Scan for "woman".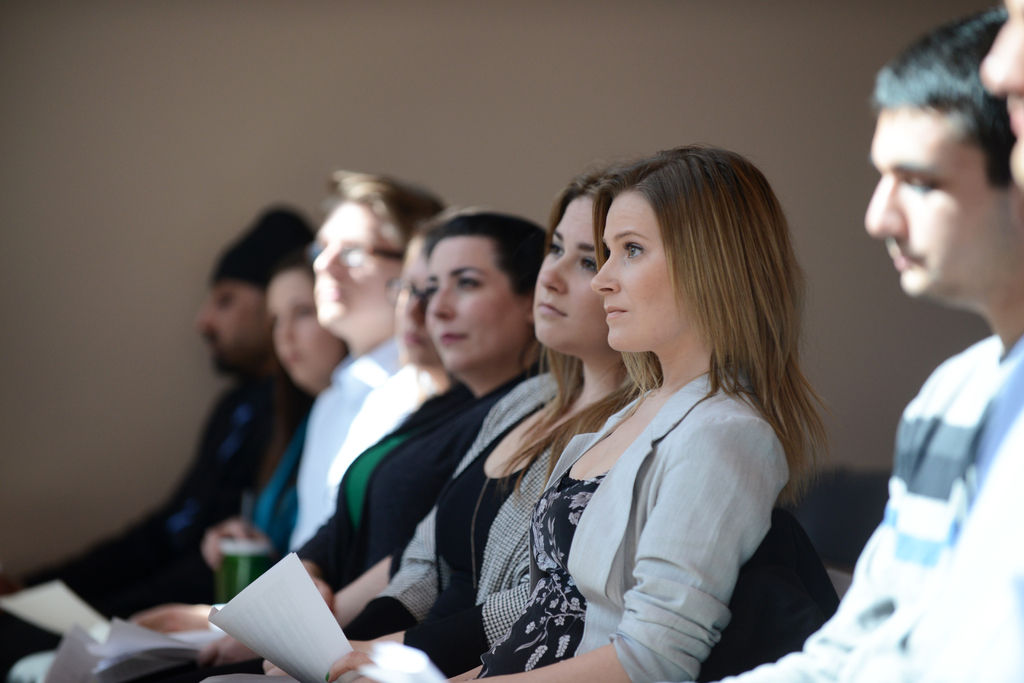
Scan result: bbox(206, 163, 662, 682).
